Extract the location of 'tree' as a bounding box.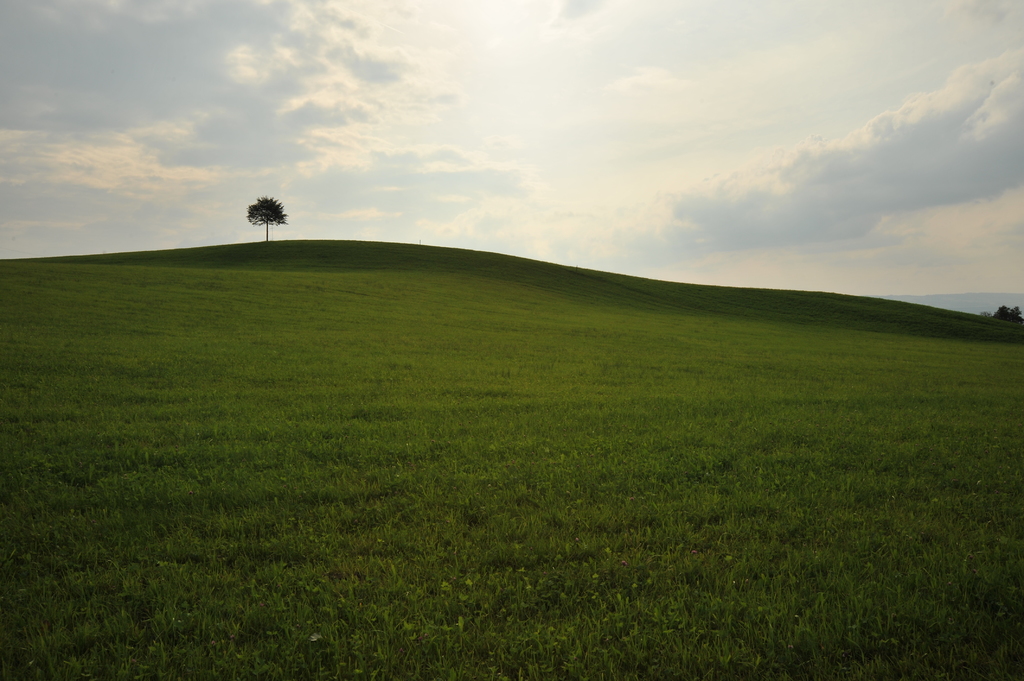
detection(247, 194, 289, 239).
